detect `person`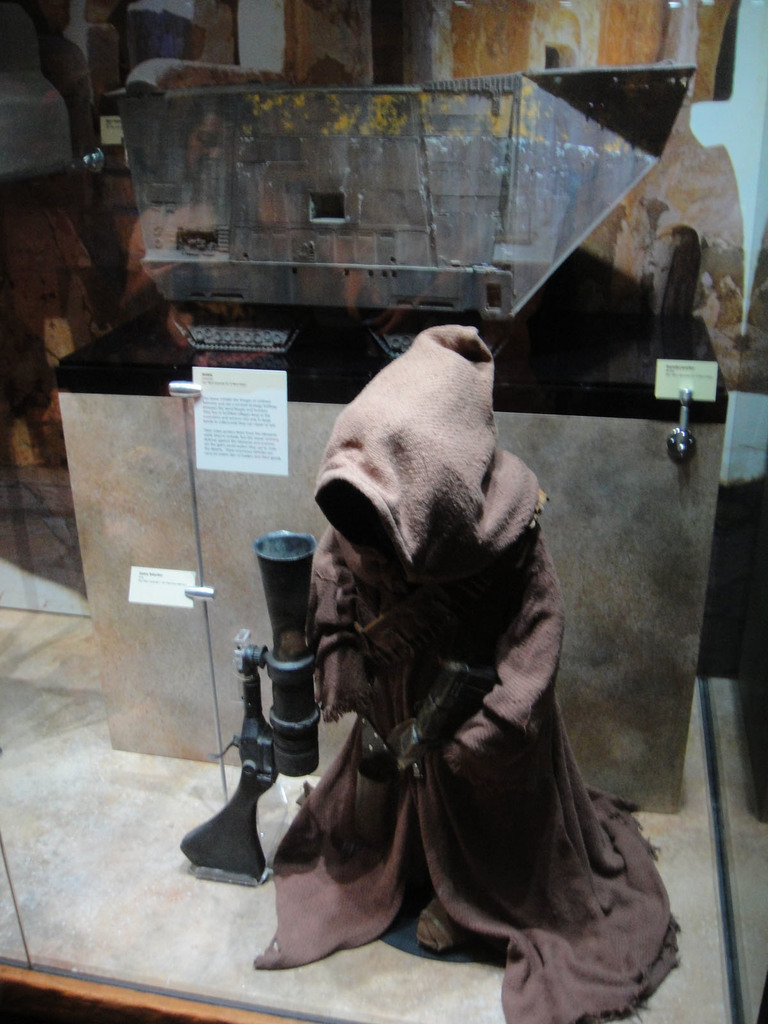
rect(246, 323, 705, 1023)
